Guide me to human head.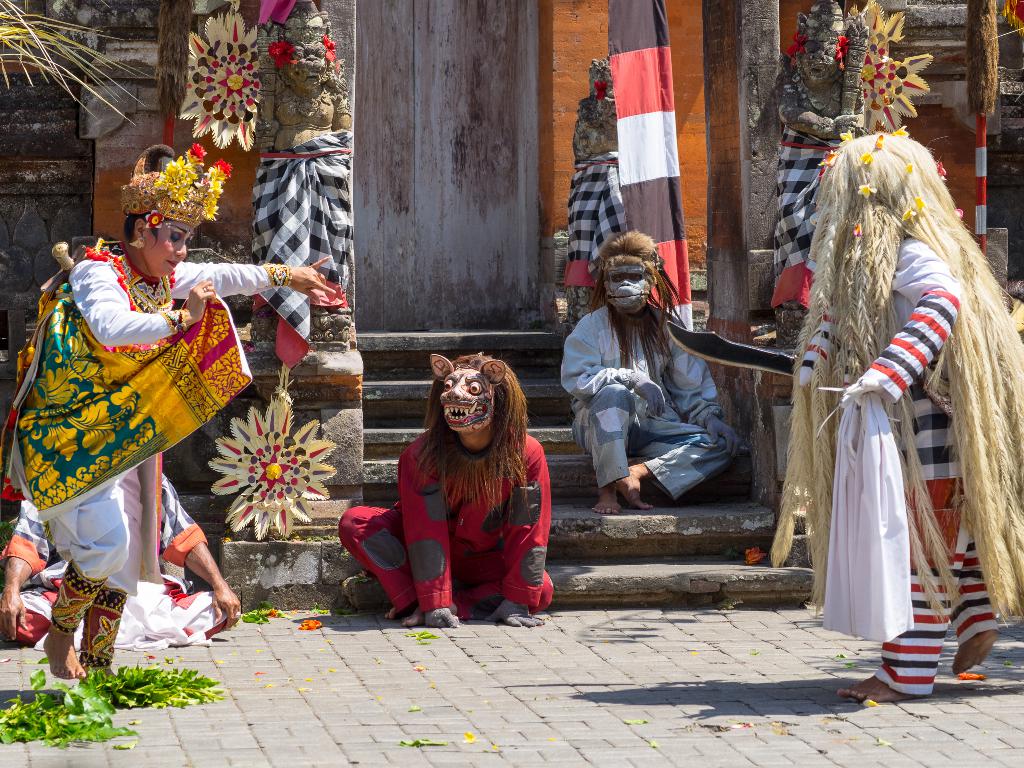
Guidance: (x1=821, y1=129, x2=940, y2=220).
